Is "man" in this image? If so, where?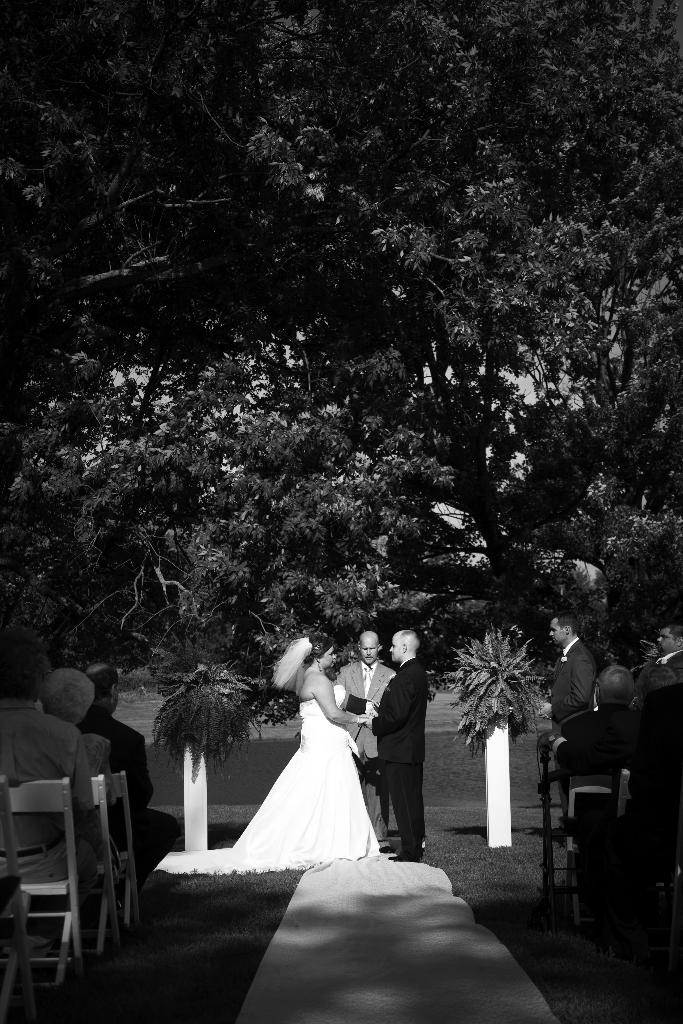
Yes, at [367, 660, 439, 857].
